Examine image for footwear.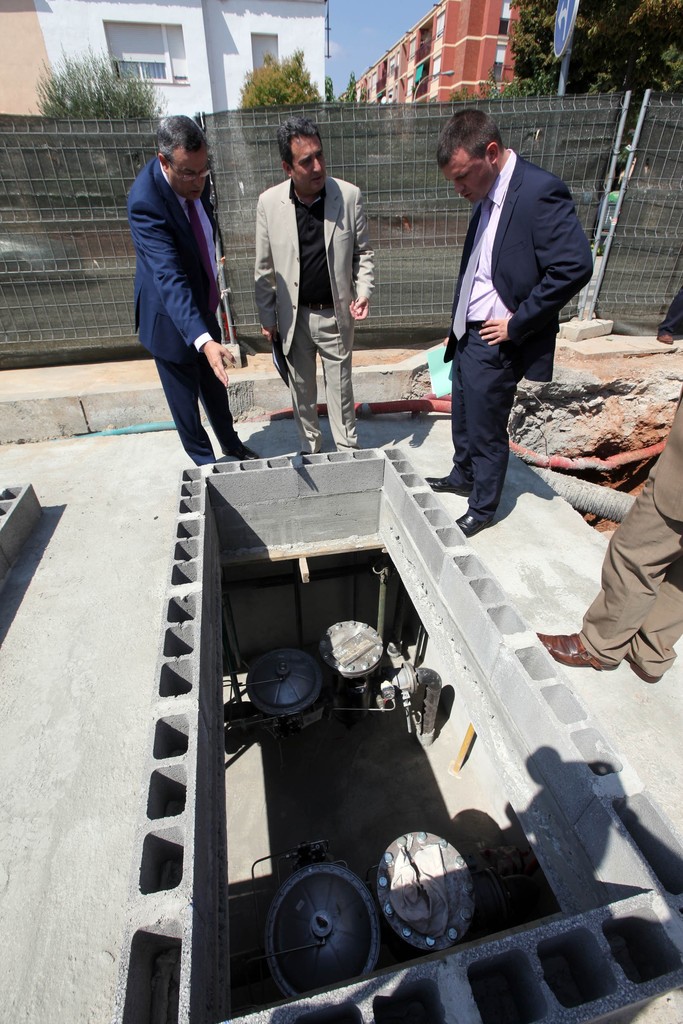
Examination result: locate(450, 508, 501, 538).
